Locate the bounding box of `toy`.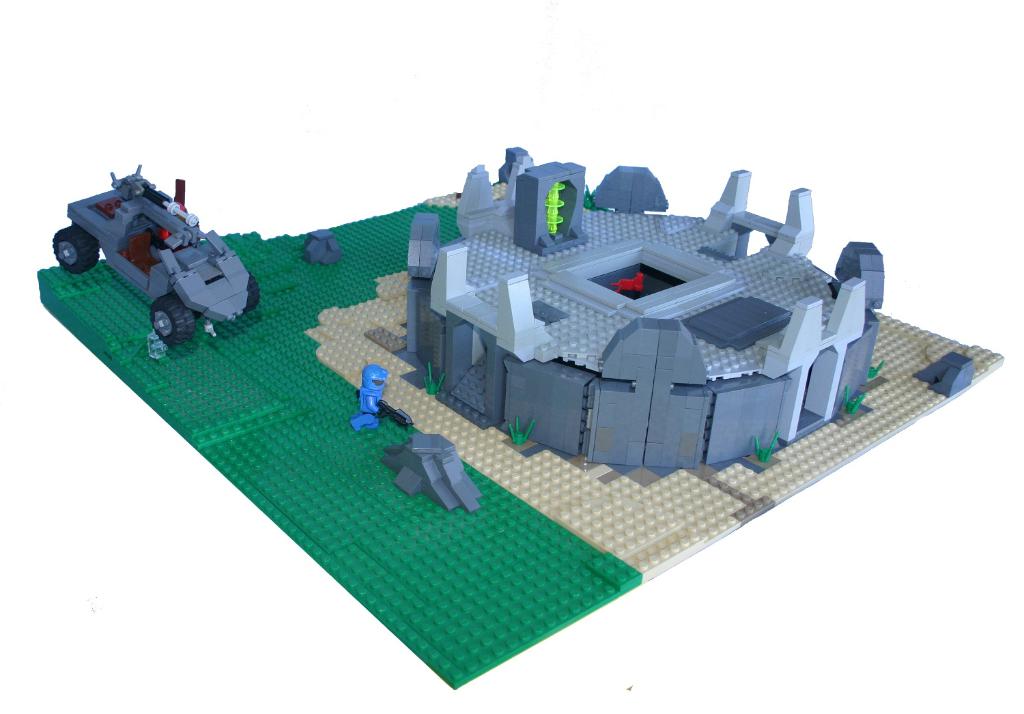
Bounding box: bbox=[390, 142, 883, 473].
